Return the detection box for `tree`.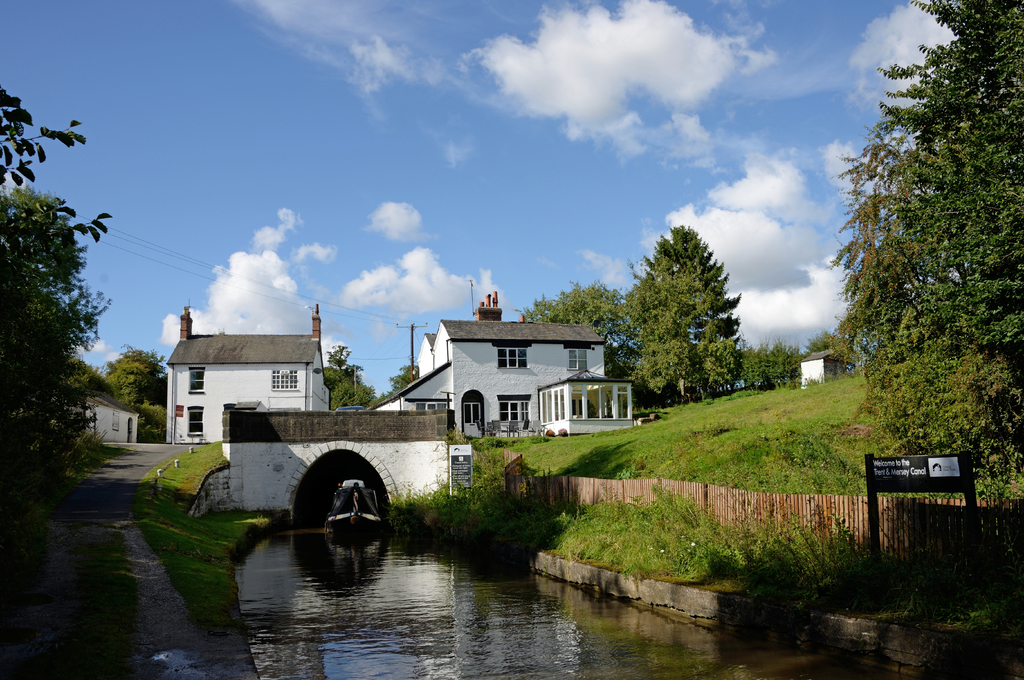
<bbox>758, 328, 861, 391</bbox>.
